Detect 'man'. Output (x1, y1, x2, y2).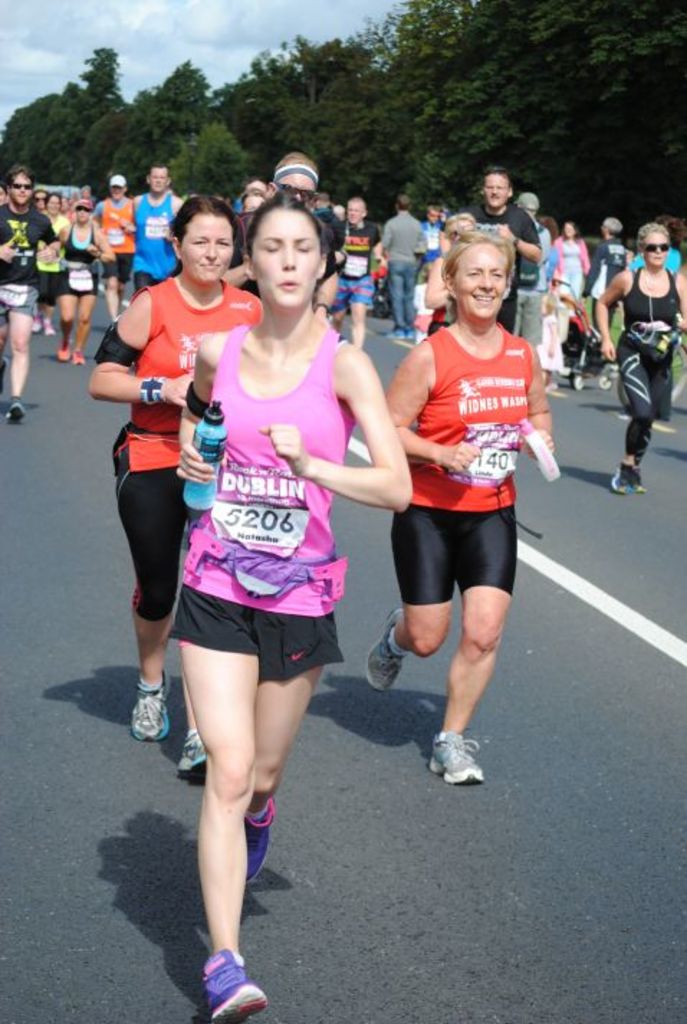
(131, 164, 181, 295).
